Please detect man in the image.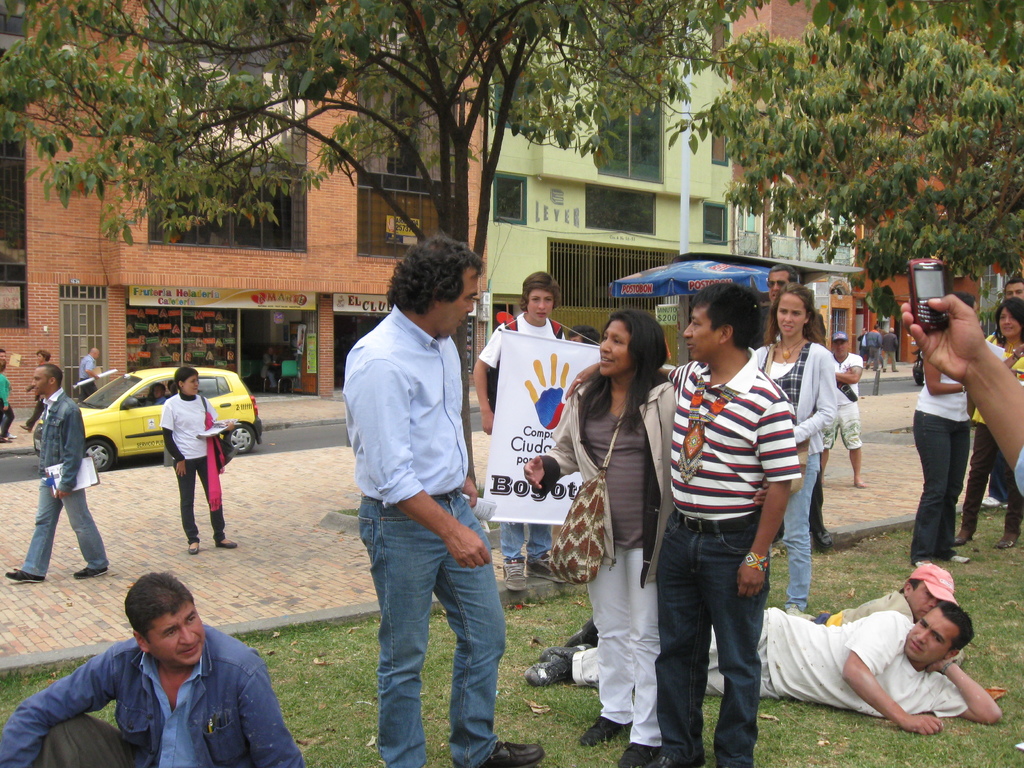
Rect(857, 326, 878, 373).
